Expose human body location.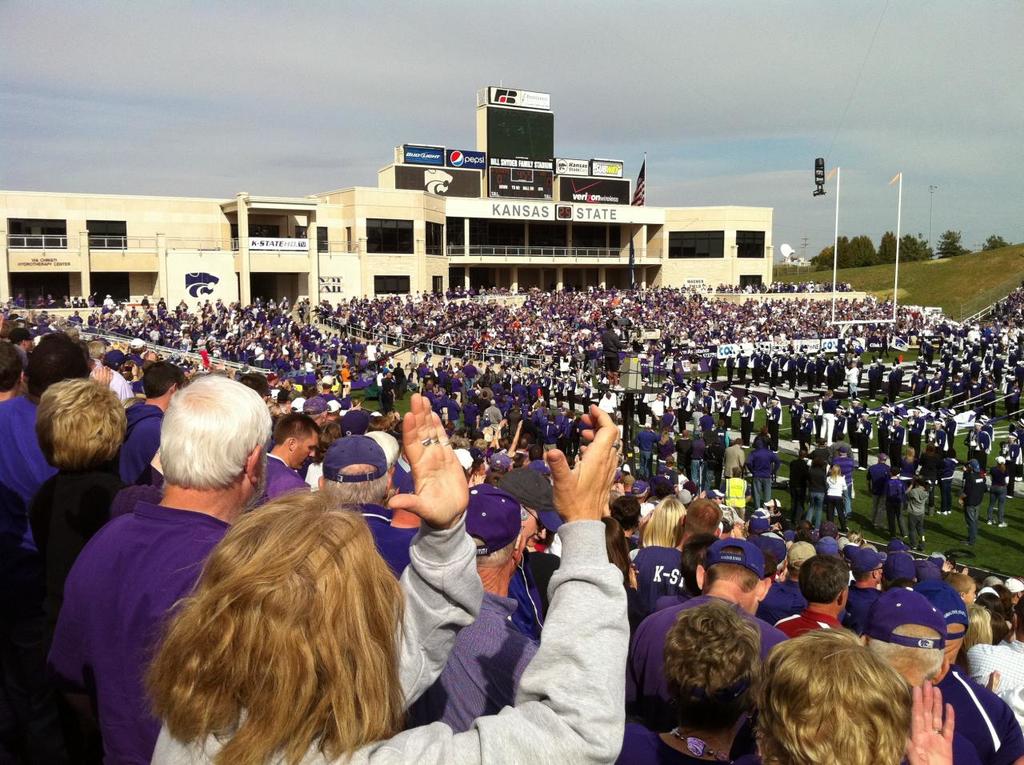
Exposed at bbox(826, 464, 846, 528).
